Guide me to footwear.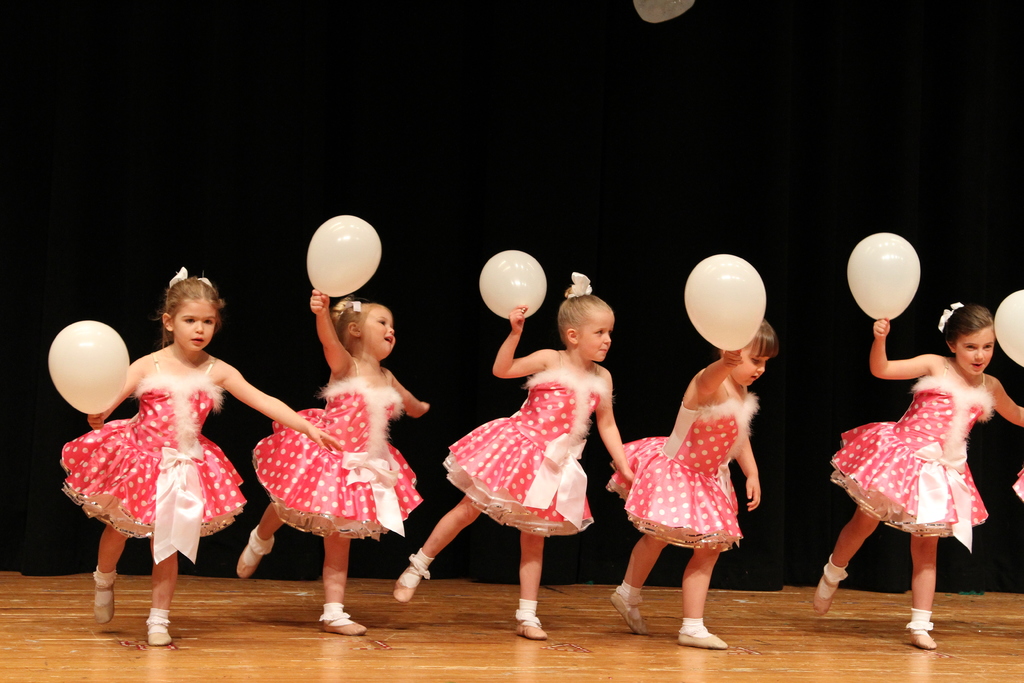
Guidance: rect(609, 591, 650, 638).
